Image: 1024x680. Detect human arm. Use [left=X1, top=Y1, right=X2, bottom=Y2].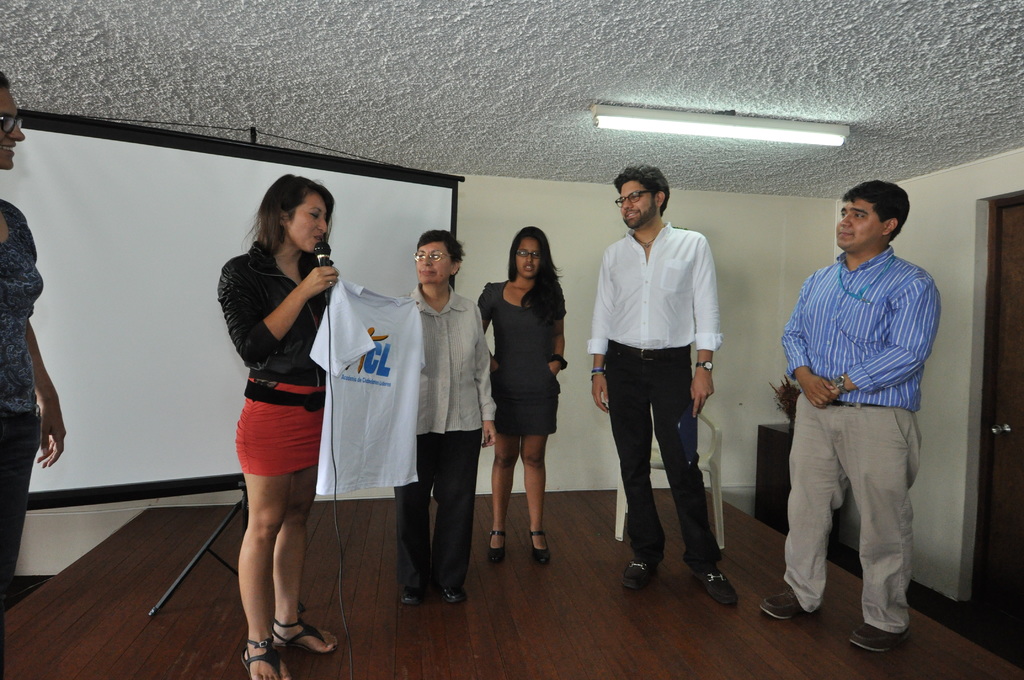
[left=467, top=307, right=499, bottom=448].
